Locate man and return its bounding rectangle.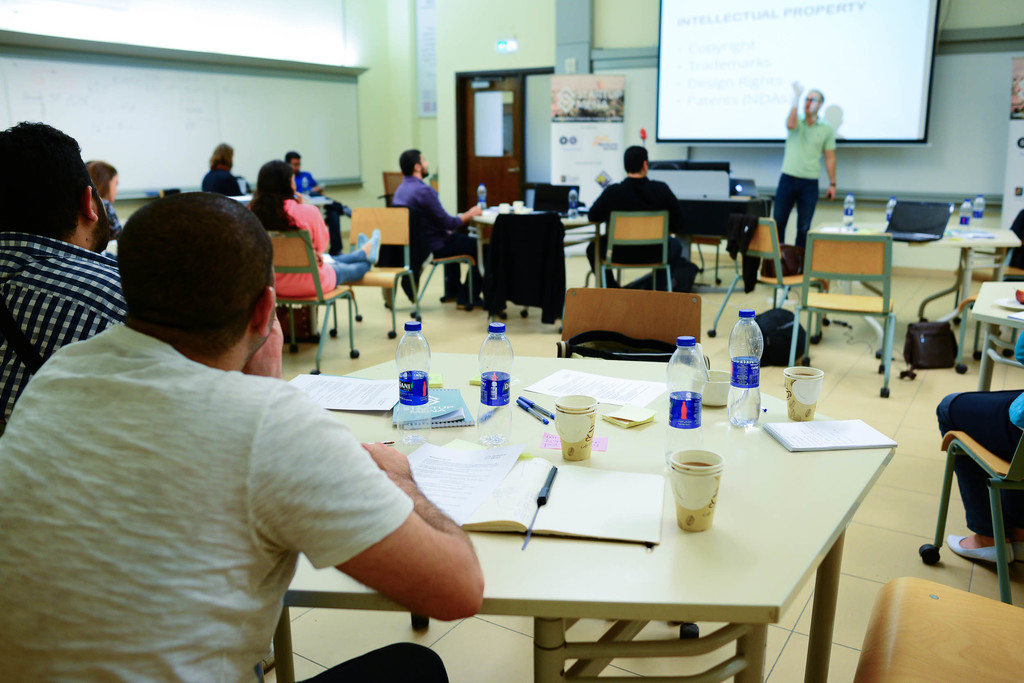
<region>0, 109, 131, 428</region>.
